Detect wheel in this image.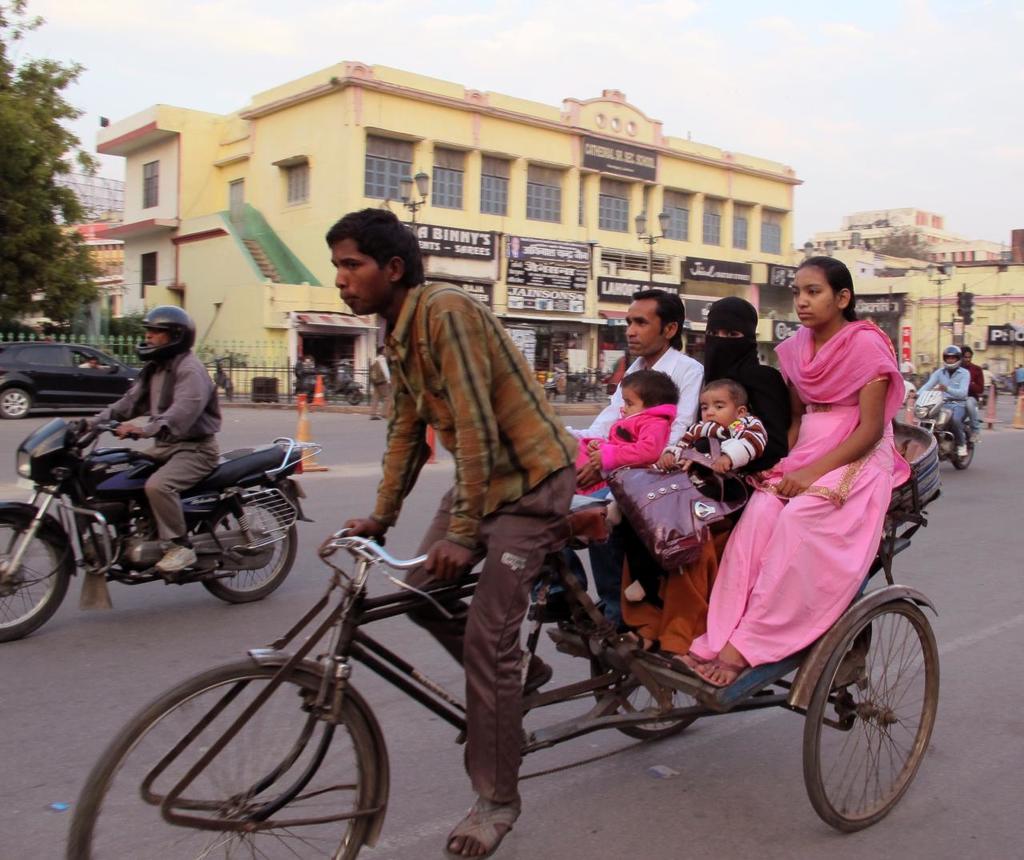
Detection: 590/655/703/742.
